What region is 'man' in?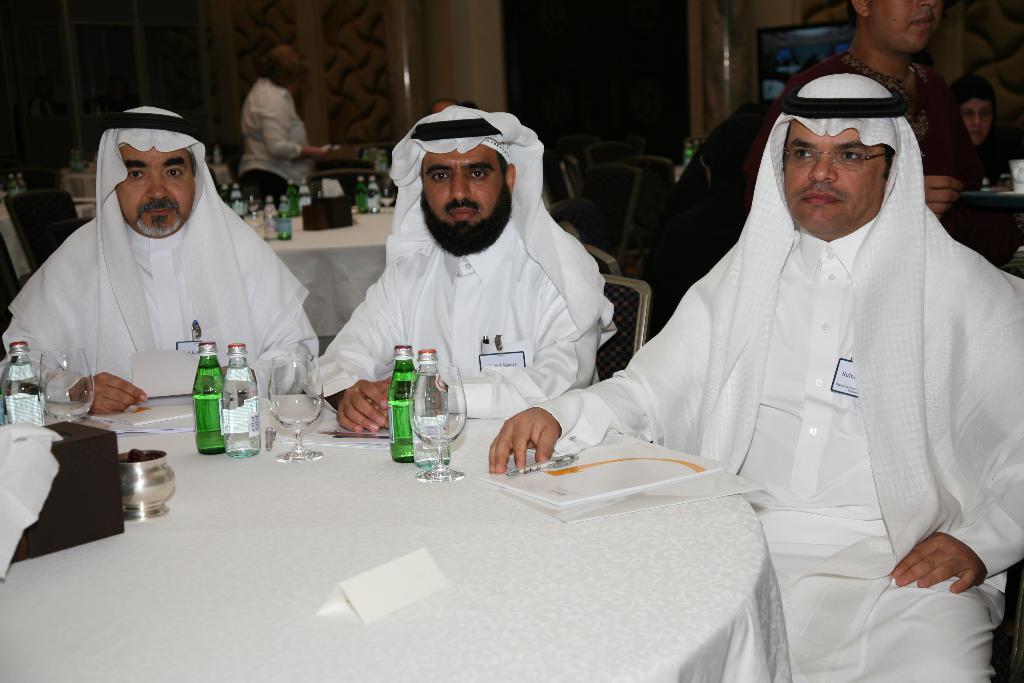
(308, 104, 618, 436).
